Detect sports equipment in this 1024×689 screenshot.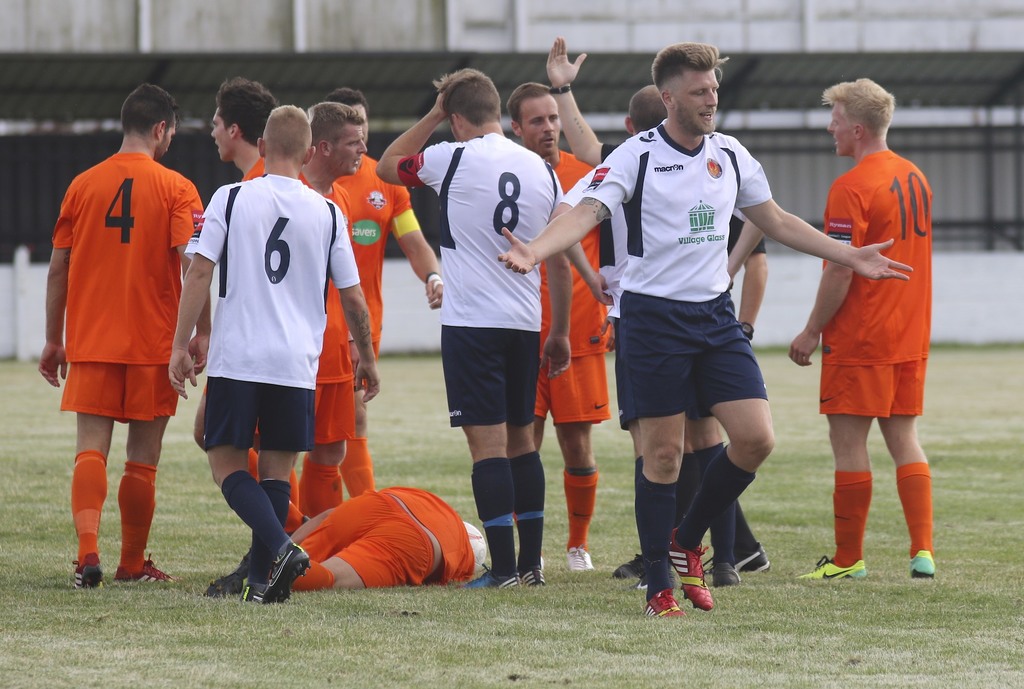
Detection: (left=663, top=526, right=713, bottom=615).
